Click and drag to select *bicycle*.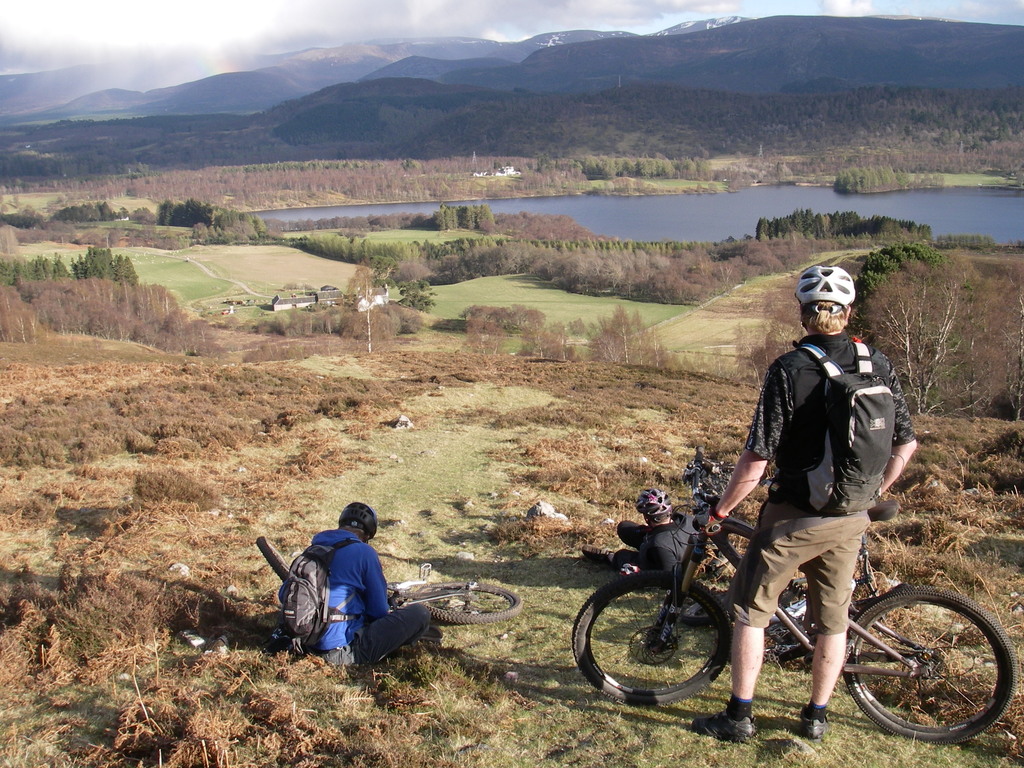
Selection: 677 529 893 659.
